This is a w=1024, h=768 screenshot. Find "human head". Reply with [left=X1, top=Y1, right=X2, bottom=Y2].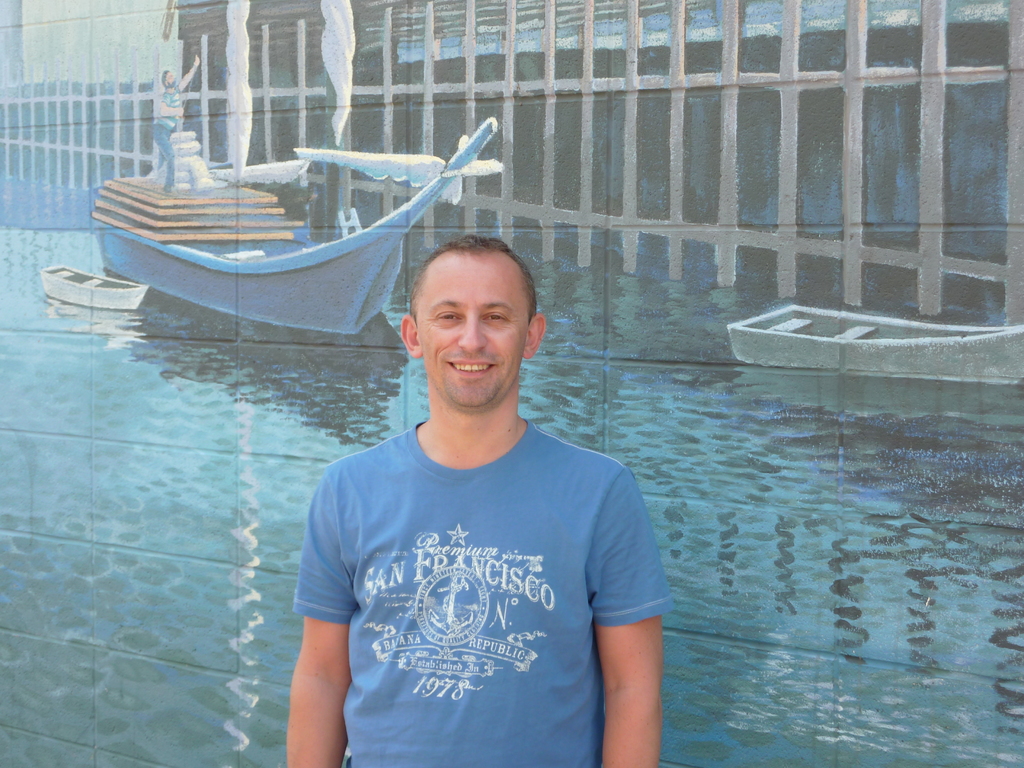
[left=161, top=68, right=178, bottom=90].
